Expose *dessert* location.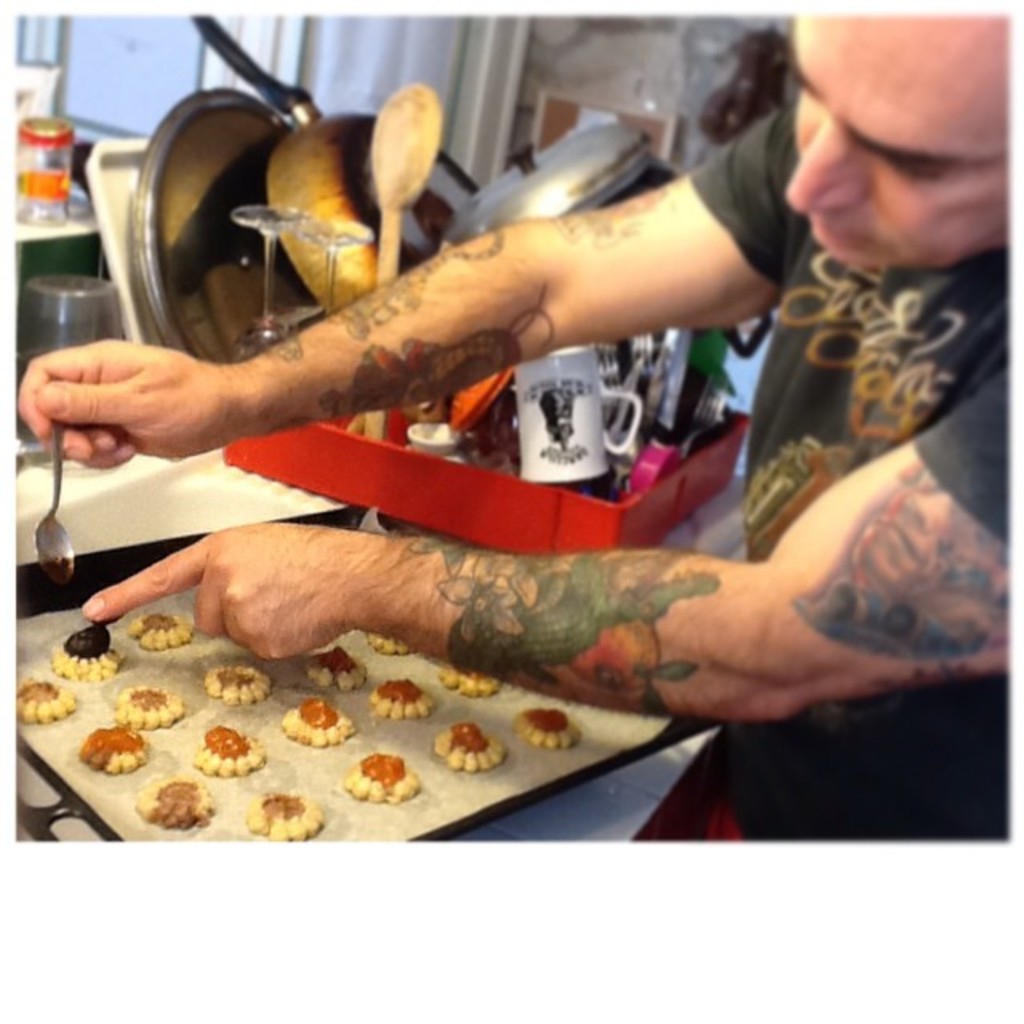
Exposed at Rect(190, 728, 264, 776).
